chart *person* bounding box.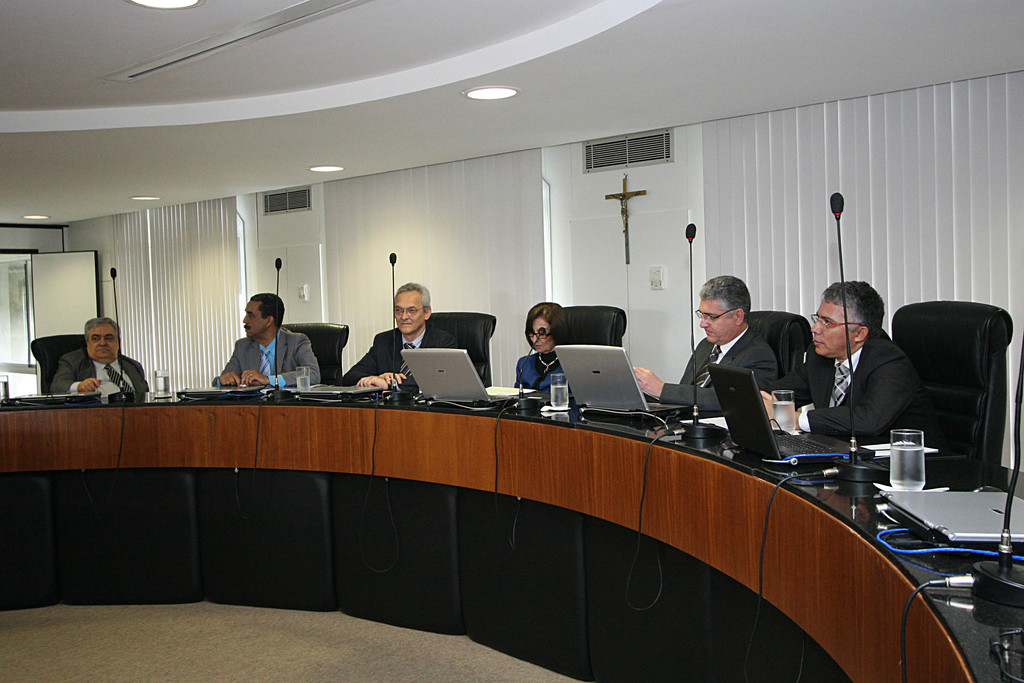
Charted: Rect(628, 272, 780, 412).
